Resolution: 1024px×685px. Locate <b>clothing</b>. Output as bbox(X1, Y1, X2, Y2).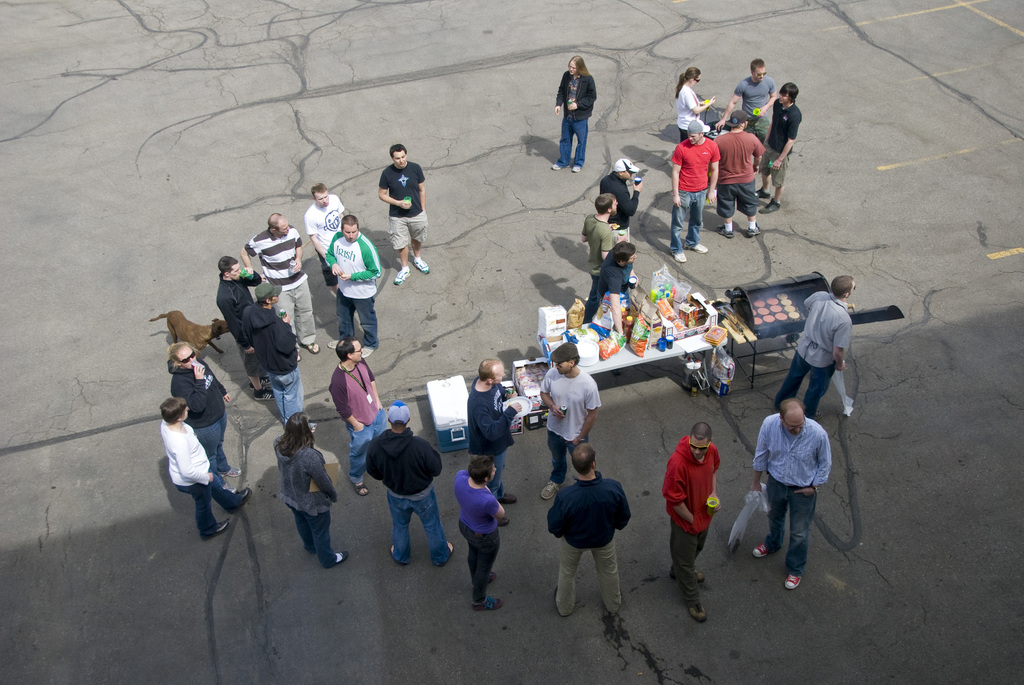
bbox(596, 252, 638, 315).
